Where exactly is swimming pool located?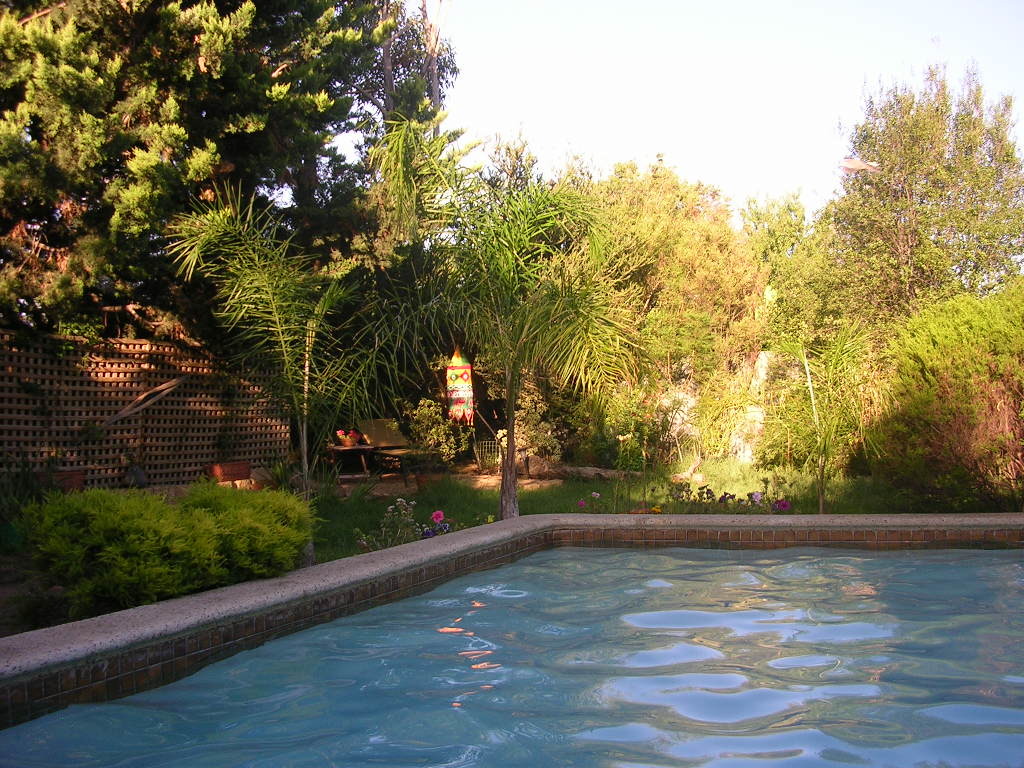
Its bounding box is locate(0, 504, 1023, 767).
